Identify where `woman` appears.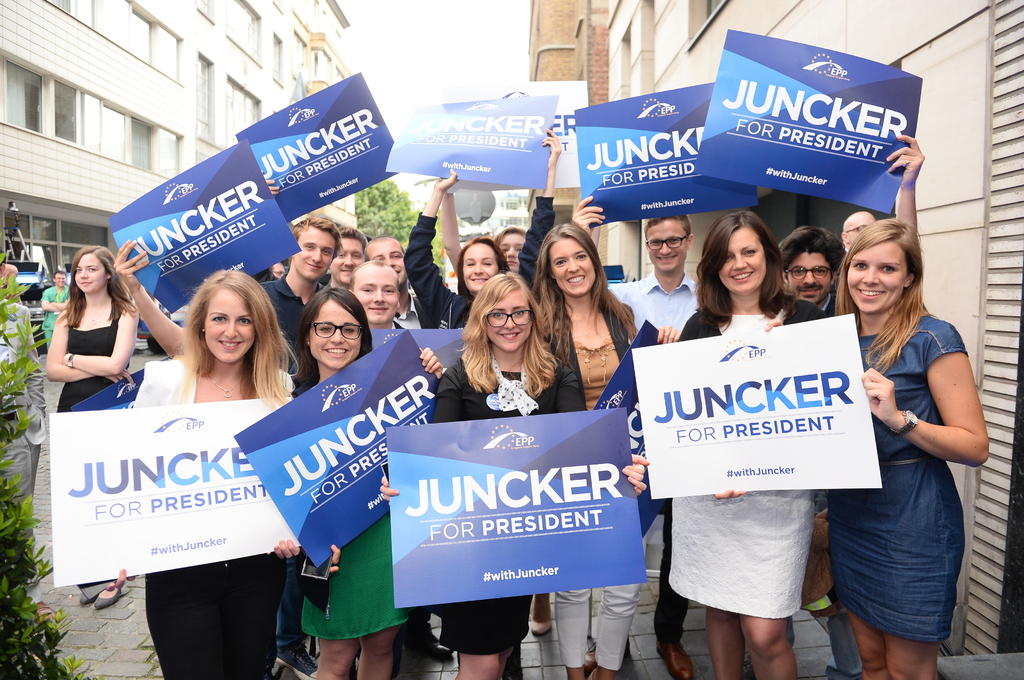
Appears at 294,282,457,679.
